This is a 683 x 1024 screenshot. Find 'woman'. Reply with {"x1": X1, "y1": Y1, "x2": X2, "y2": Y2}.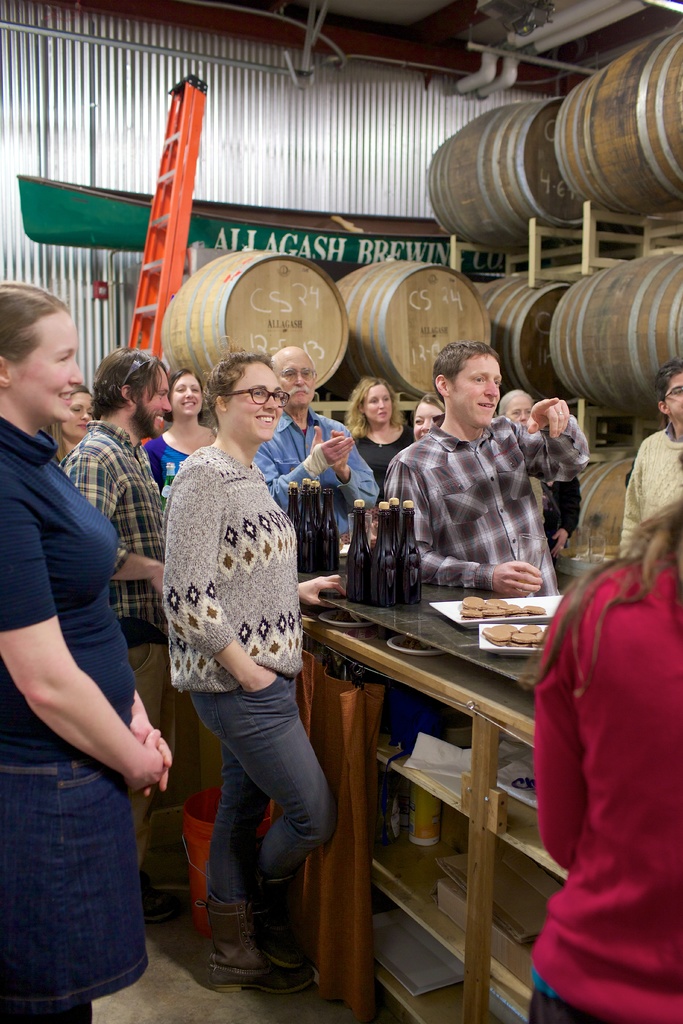
{"x1": 493, "y1": 383, "x2": 582, "y2": 560}.
